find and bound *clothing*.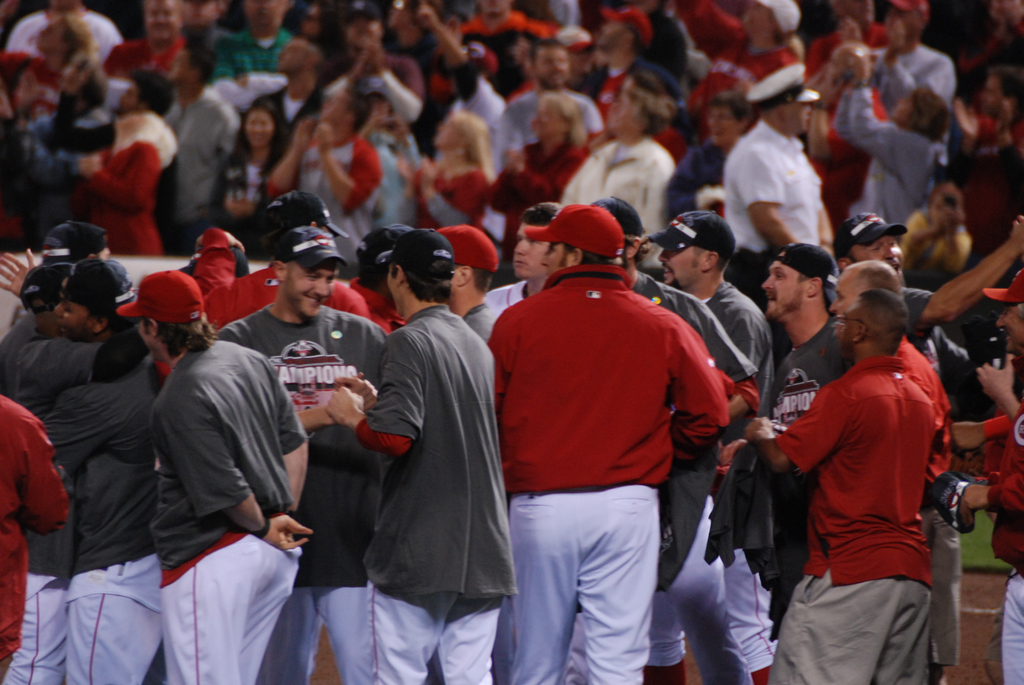
Bound: pyautogui.locateOnScreen(192, 297, 392, 684).
